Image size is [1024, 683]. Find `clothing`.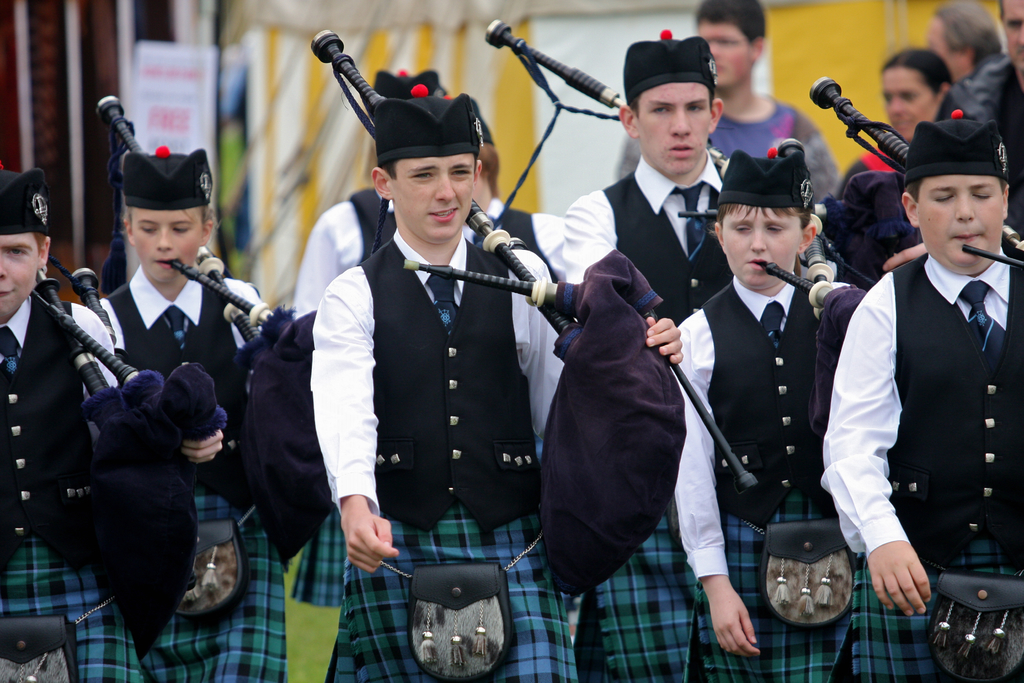
687, 276, 860, 682.
